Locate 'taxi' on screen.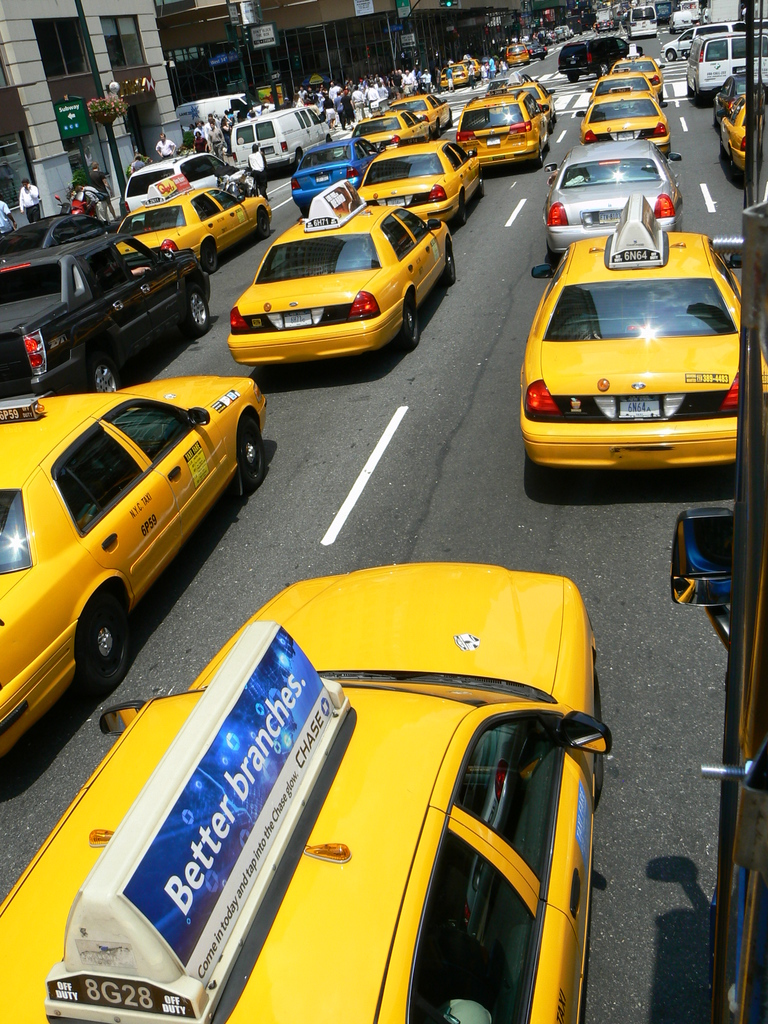
On screen at box(0, 561, 616, 1023).
